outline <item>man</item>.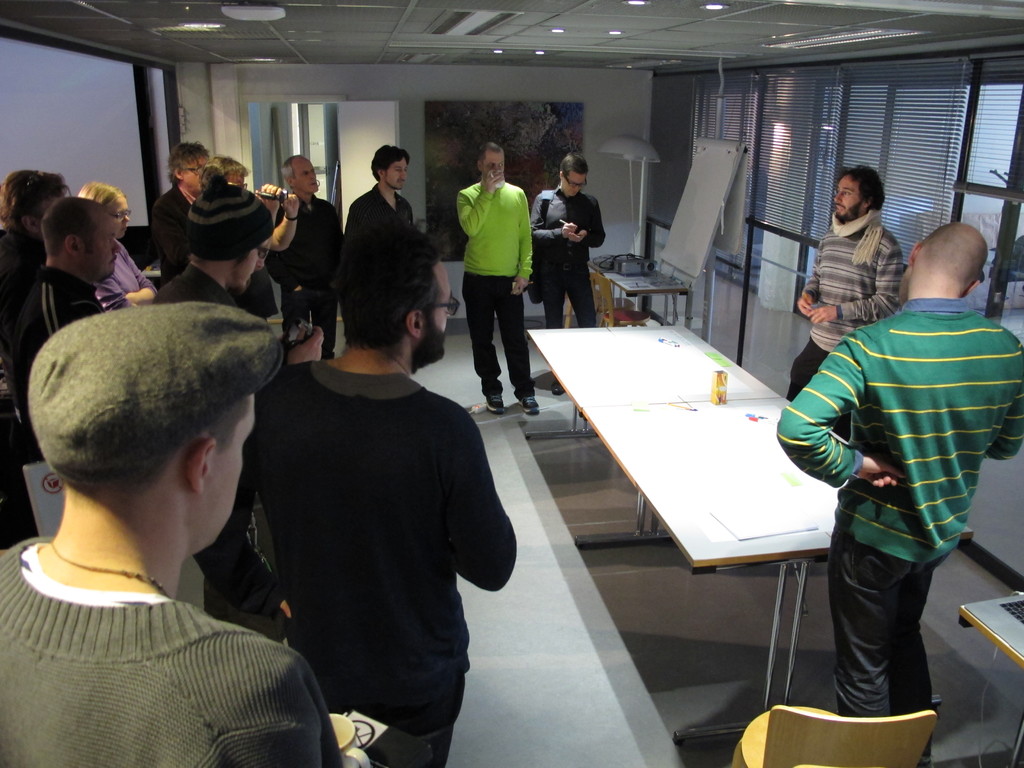
Outline: BBox(263, 157, 345, 294).
